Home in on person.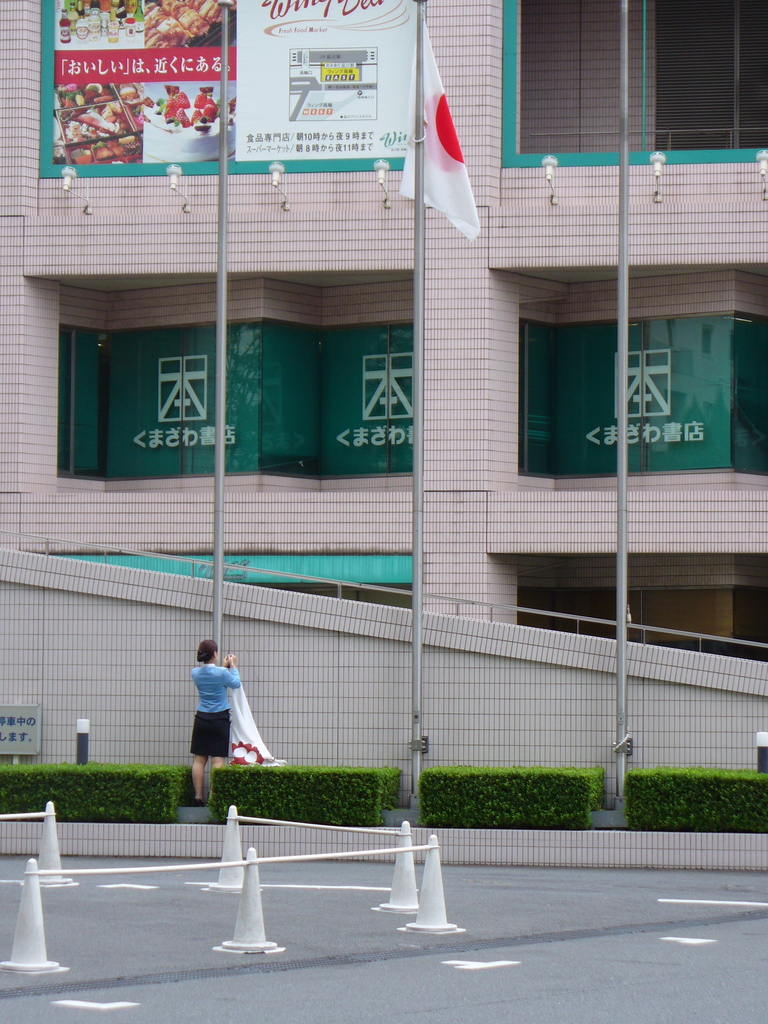
Homed in at detection(189, 642, 264, 794).
